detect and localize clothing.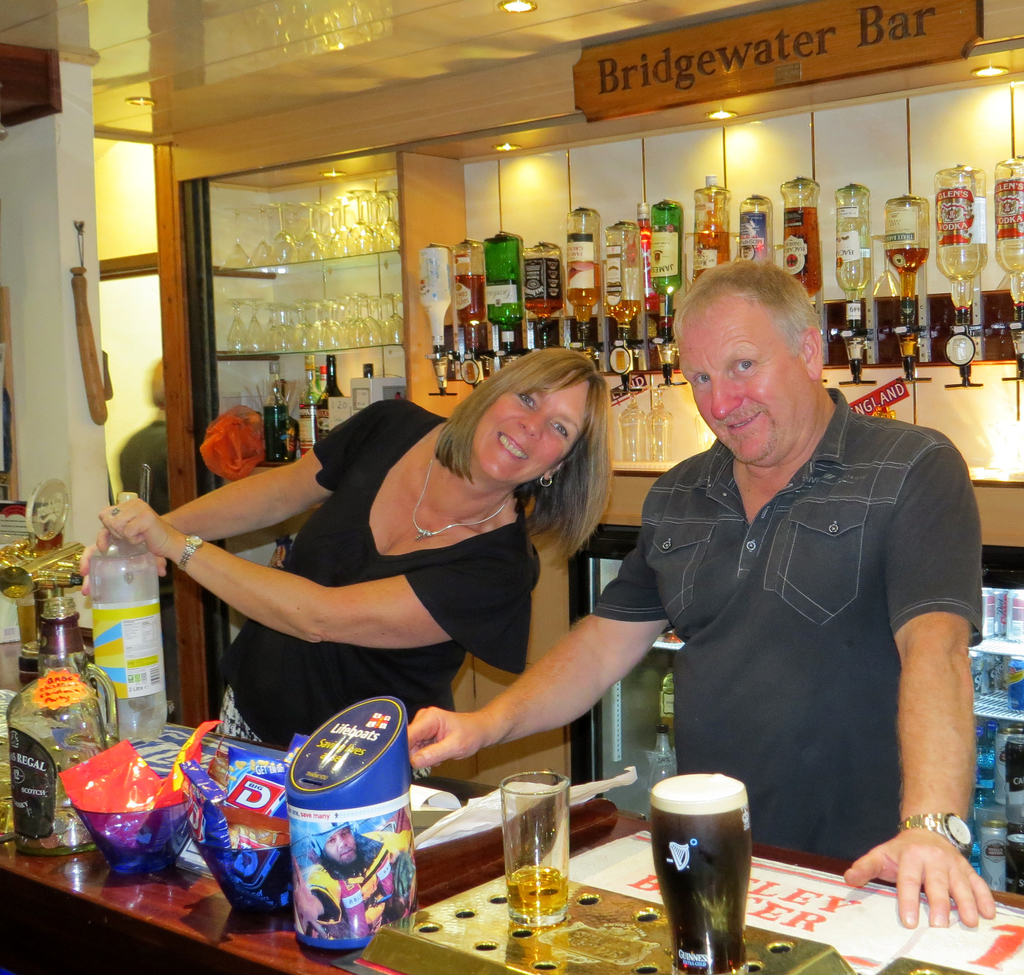
Localized at left=110, top=417, right=165, bottom=718.
